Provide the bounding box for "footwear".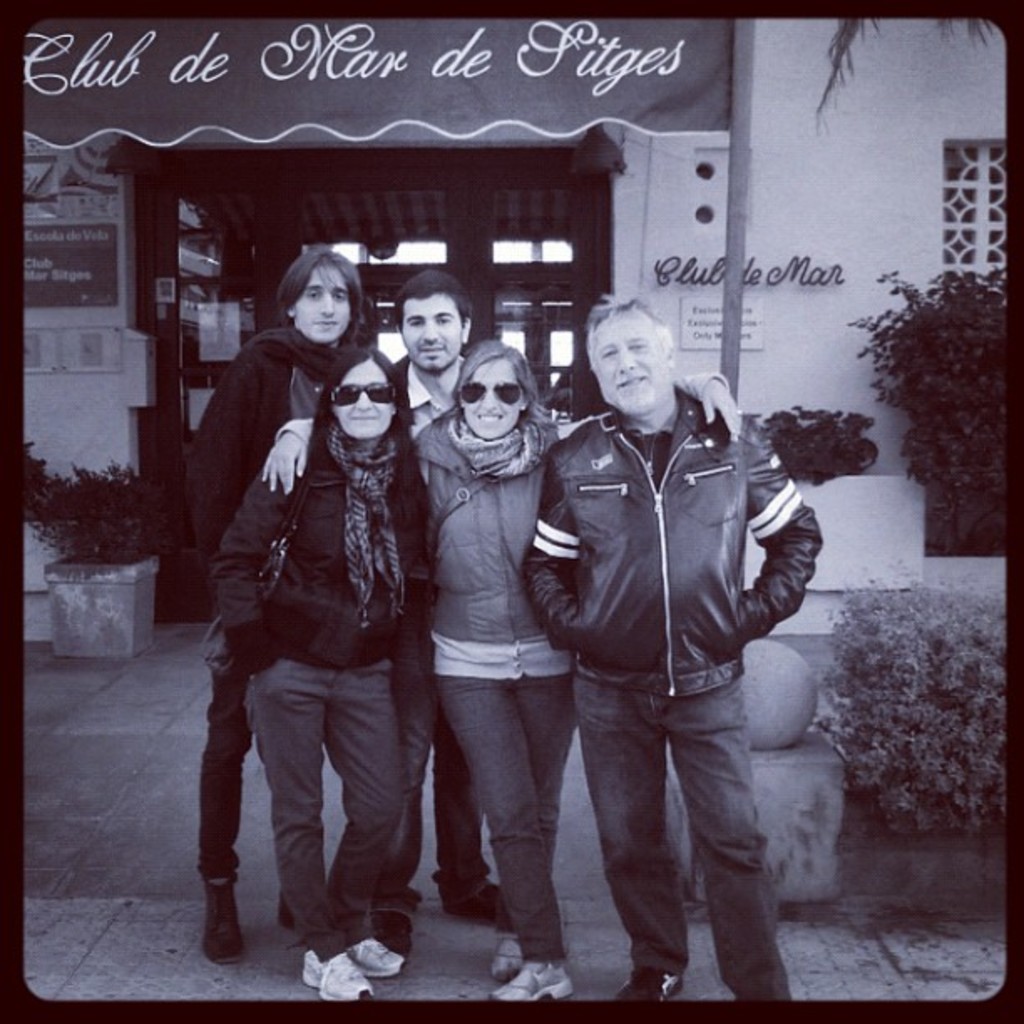
bbox=[442, 882, 499, 922].
